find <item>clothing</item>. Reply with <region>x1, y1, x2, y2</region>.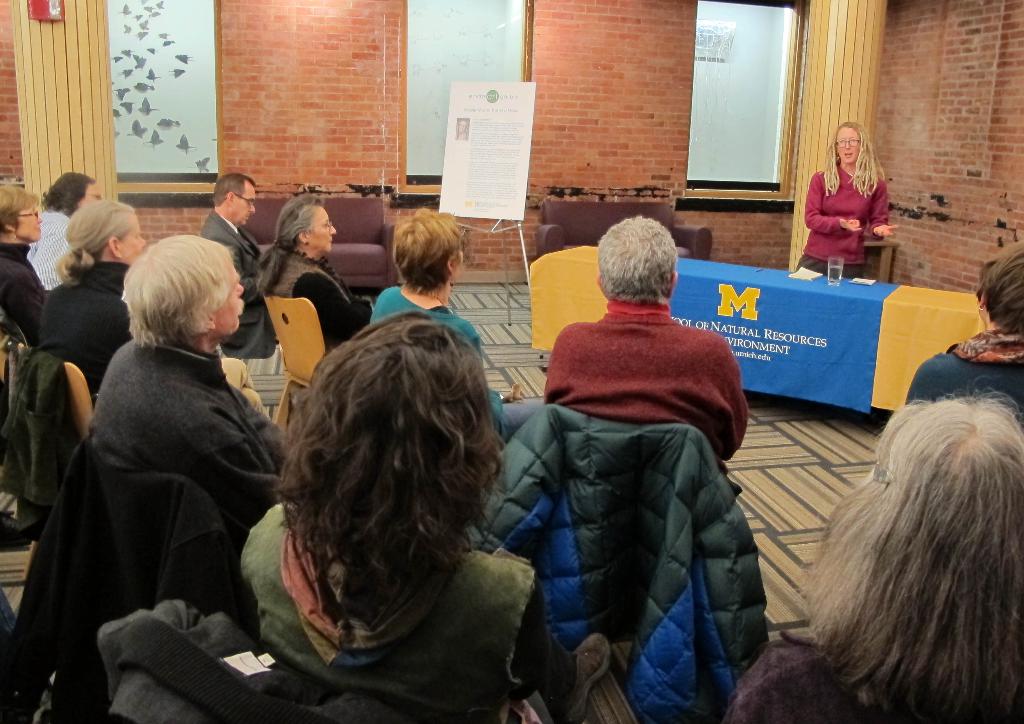
<region>275, 247, 376, 353</region>.
